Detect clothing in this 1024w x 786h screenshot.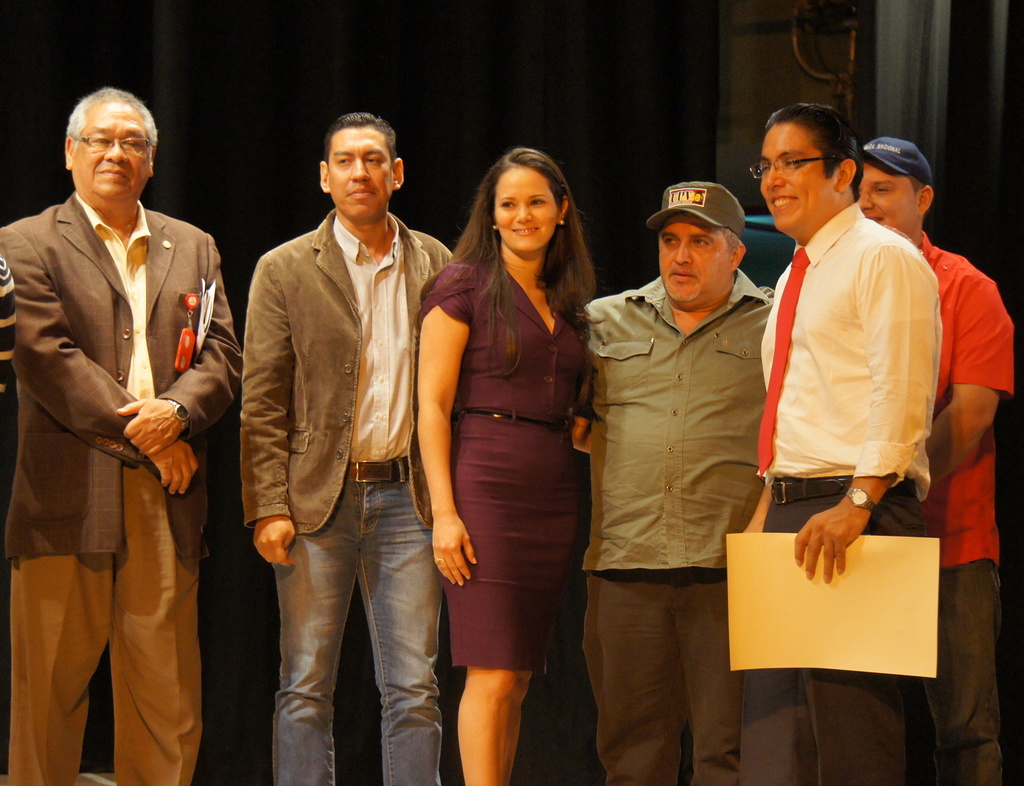
Detection: locate(915, 228, 1011, 785).
